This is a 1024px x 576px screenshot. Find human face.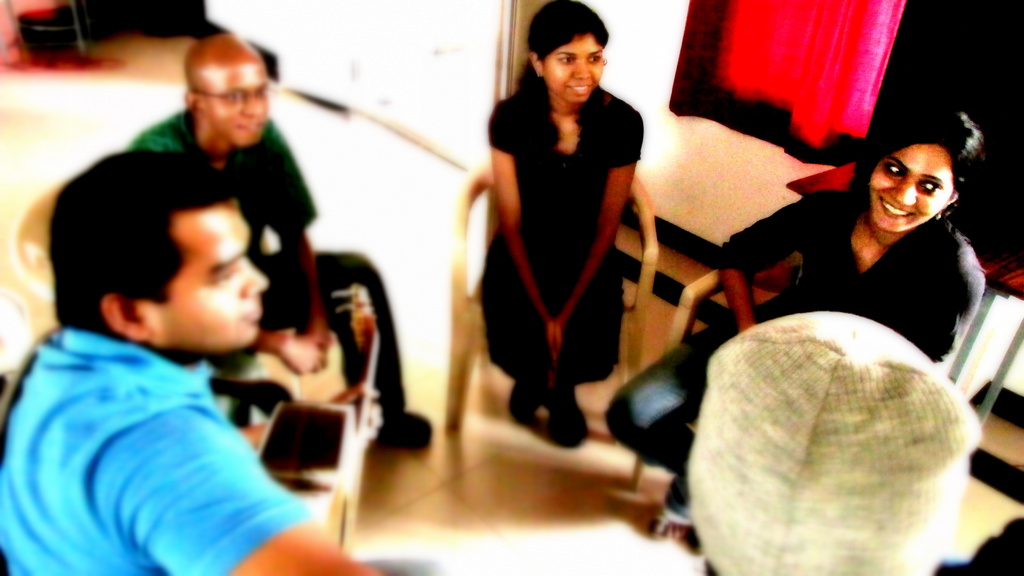
Bounding box: box=[873, 150, 953, 228].
